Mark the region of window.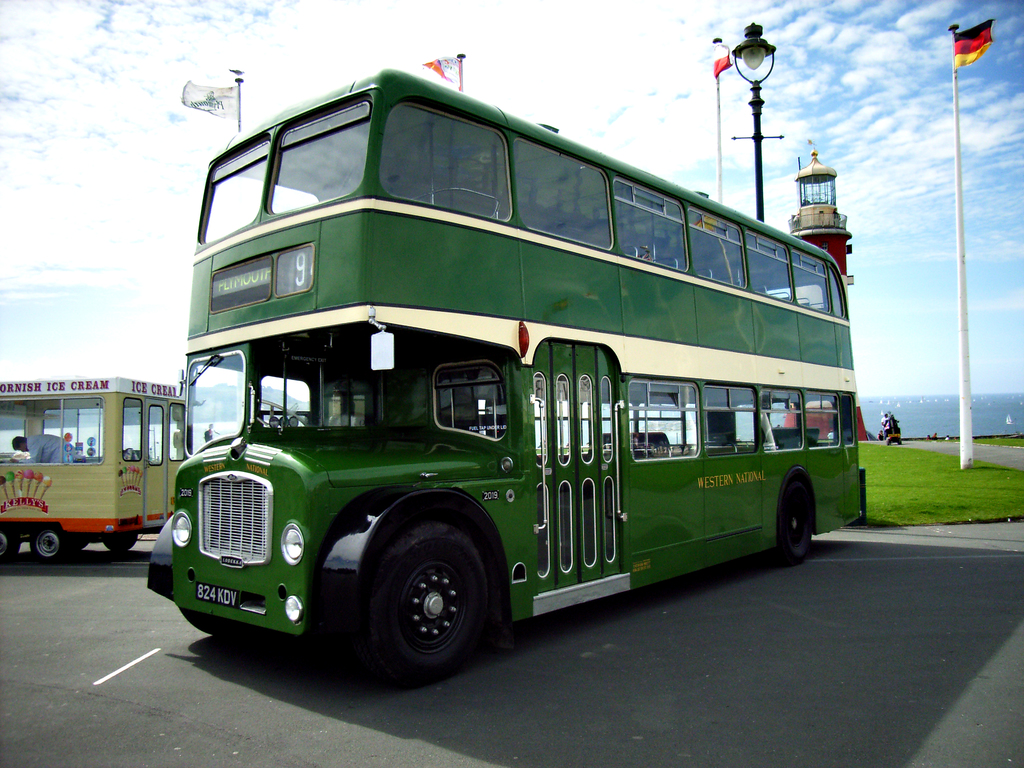
Region: detection(761, 387, 806, 450).
